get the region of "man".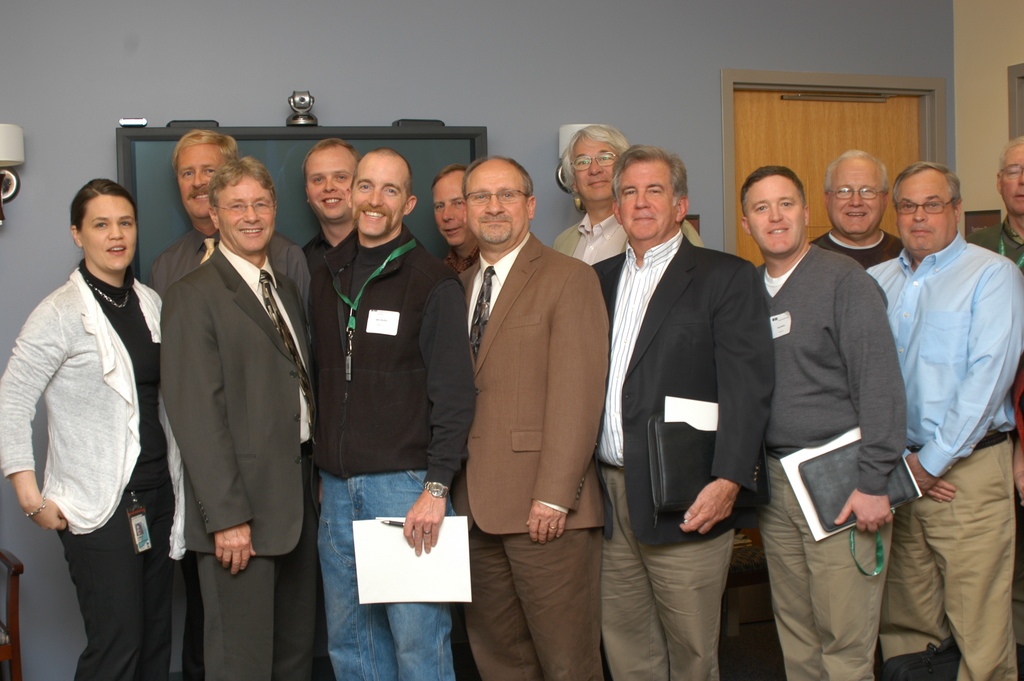
l=856, t=158, r=1023, b=680.
